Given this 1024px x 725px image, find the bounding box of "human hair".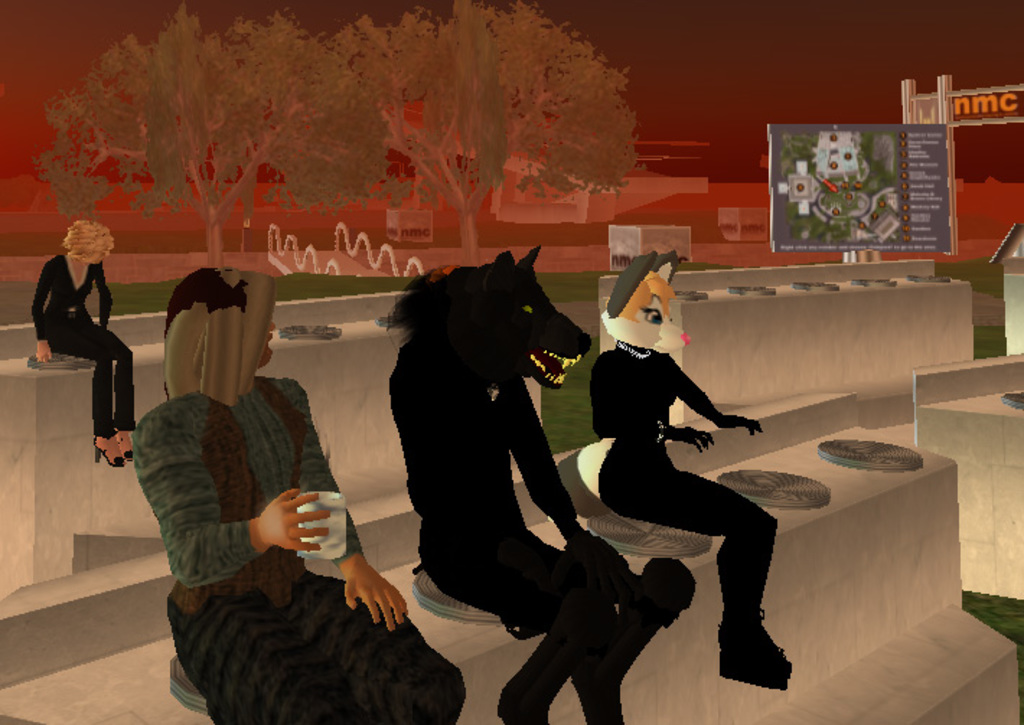
bbox=(56, 222, 115, 264).
